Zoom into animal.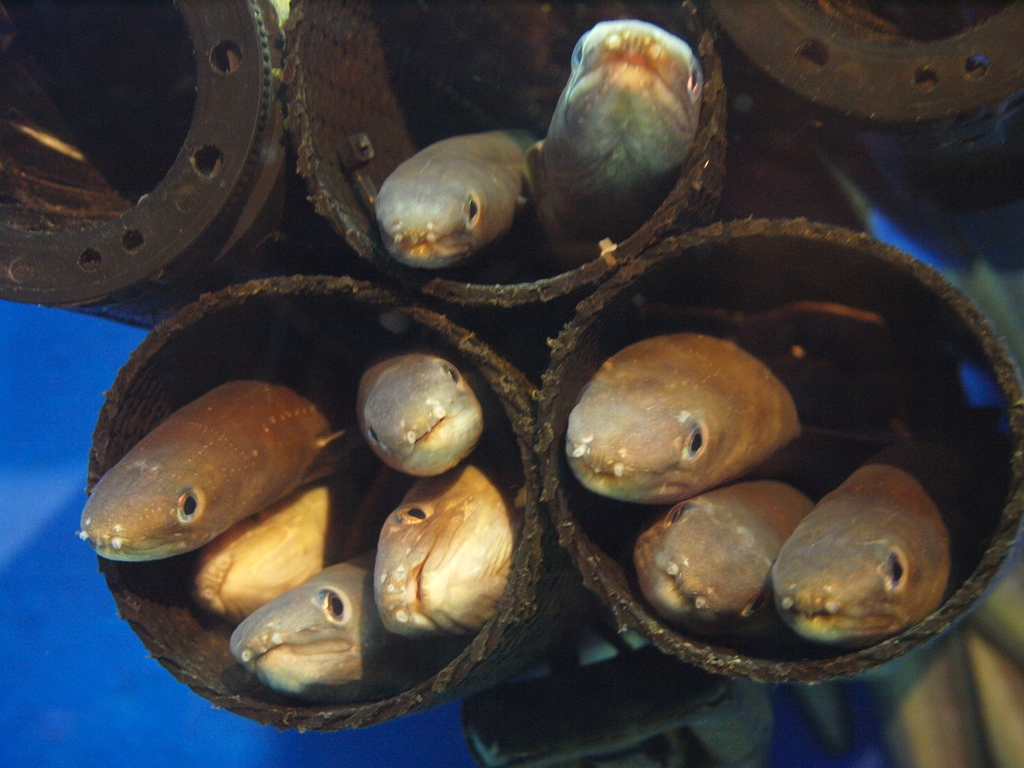
Zoom target: 209/494/354/614.
